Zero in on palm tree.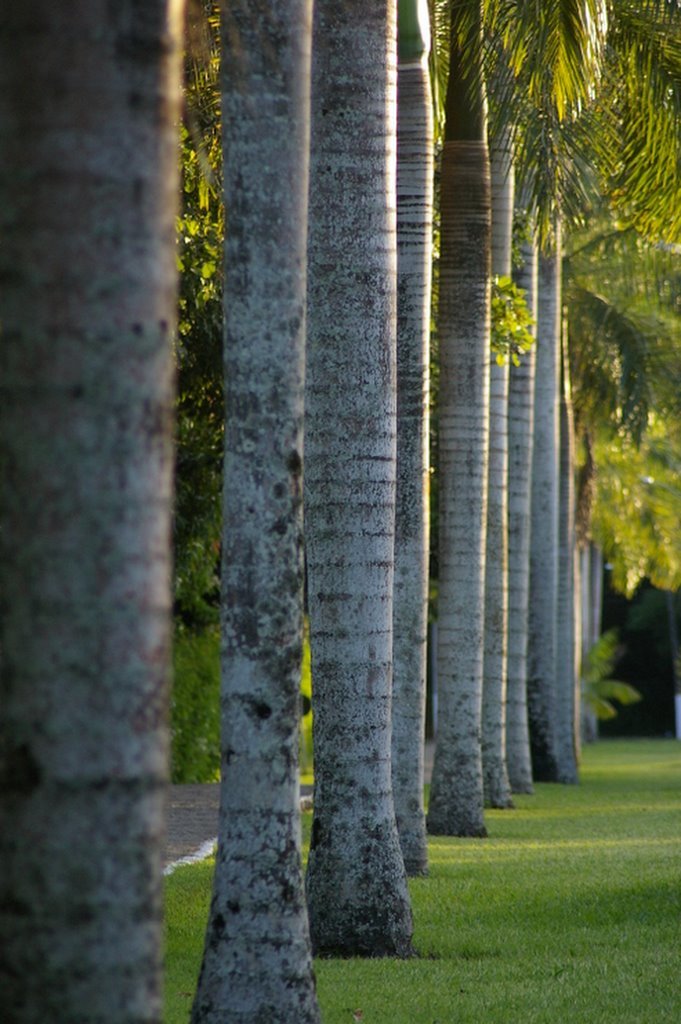
Zeroed in: left=0, top=0, right=195, bottom=1023.
